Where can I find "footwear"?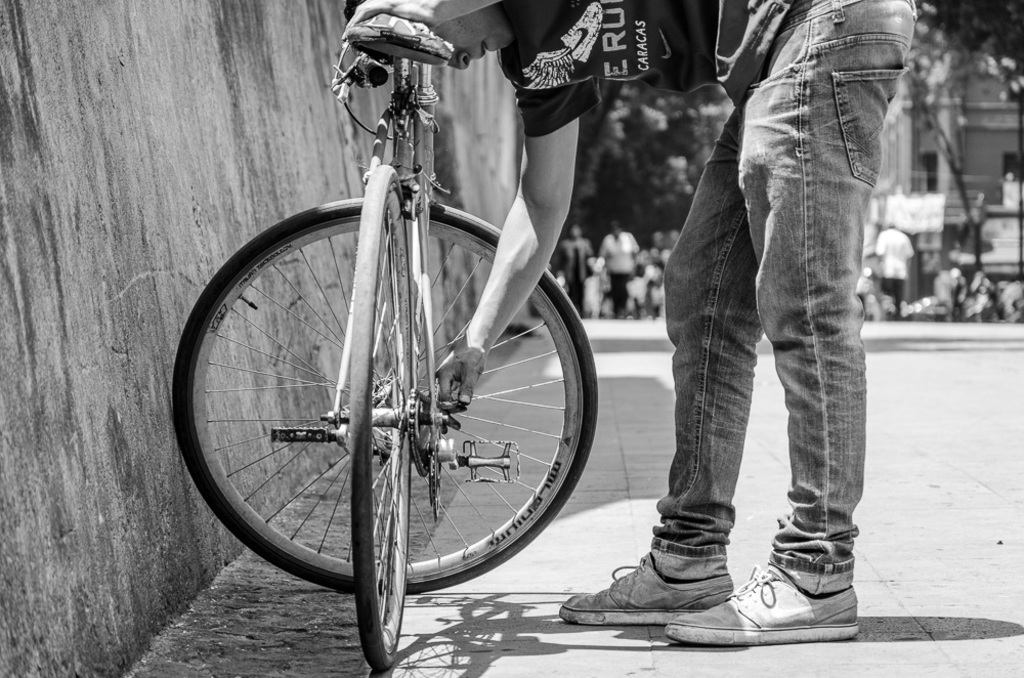
You can find it at 596/308/602/317.
